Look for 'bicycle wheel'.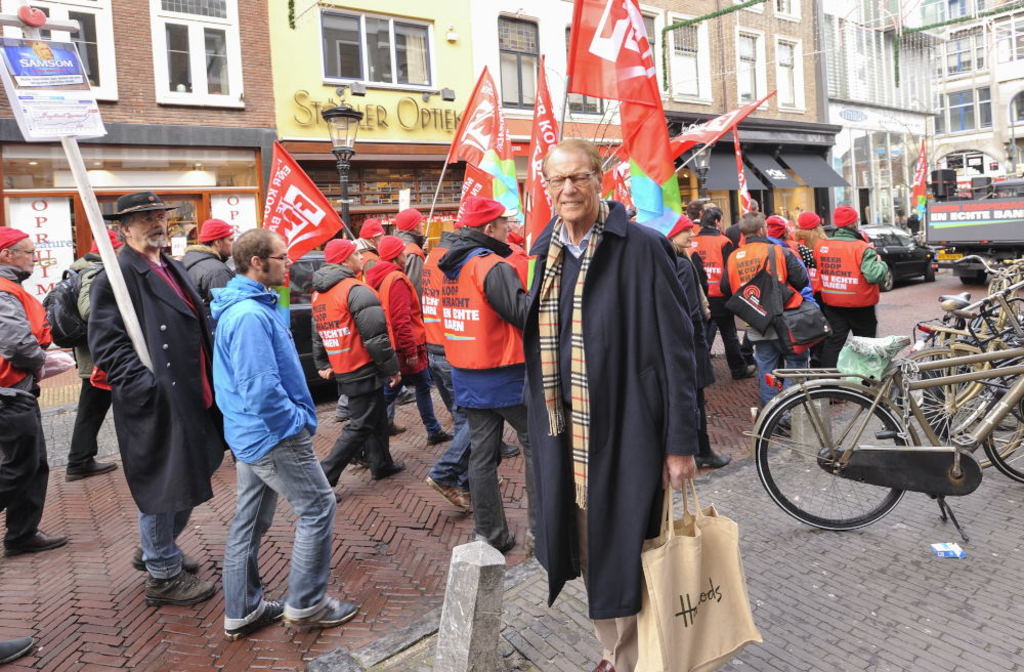
Found: <bbox>984, 377, 1023, 487</bbox>.
